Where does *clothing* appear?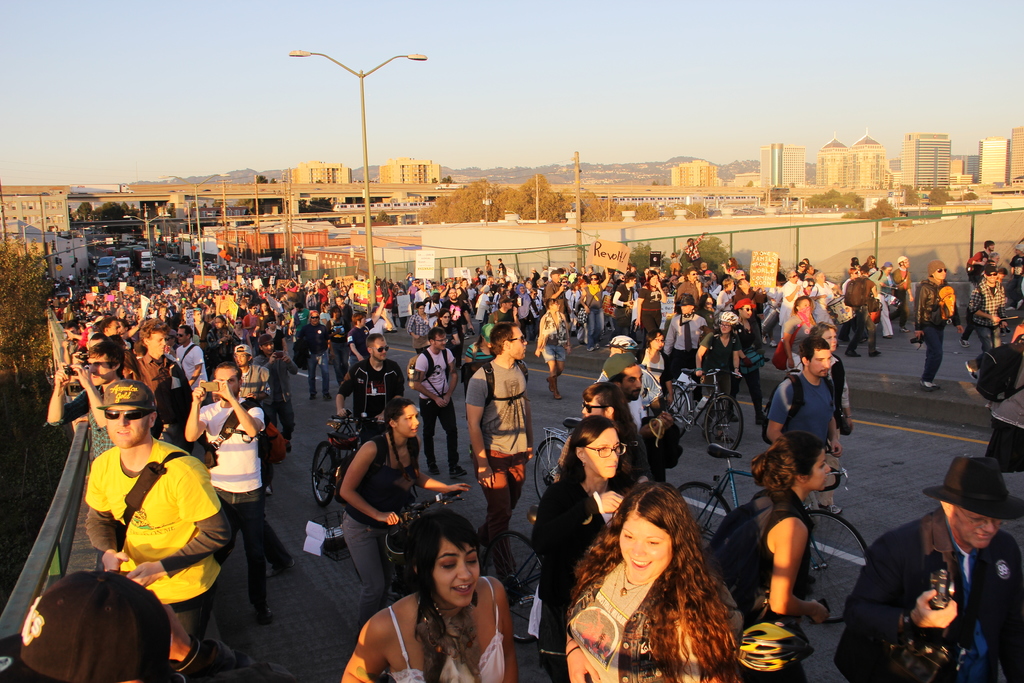
Appears at [x1=502, y1=264, x2=506, y2=279].
